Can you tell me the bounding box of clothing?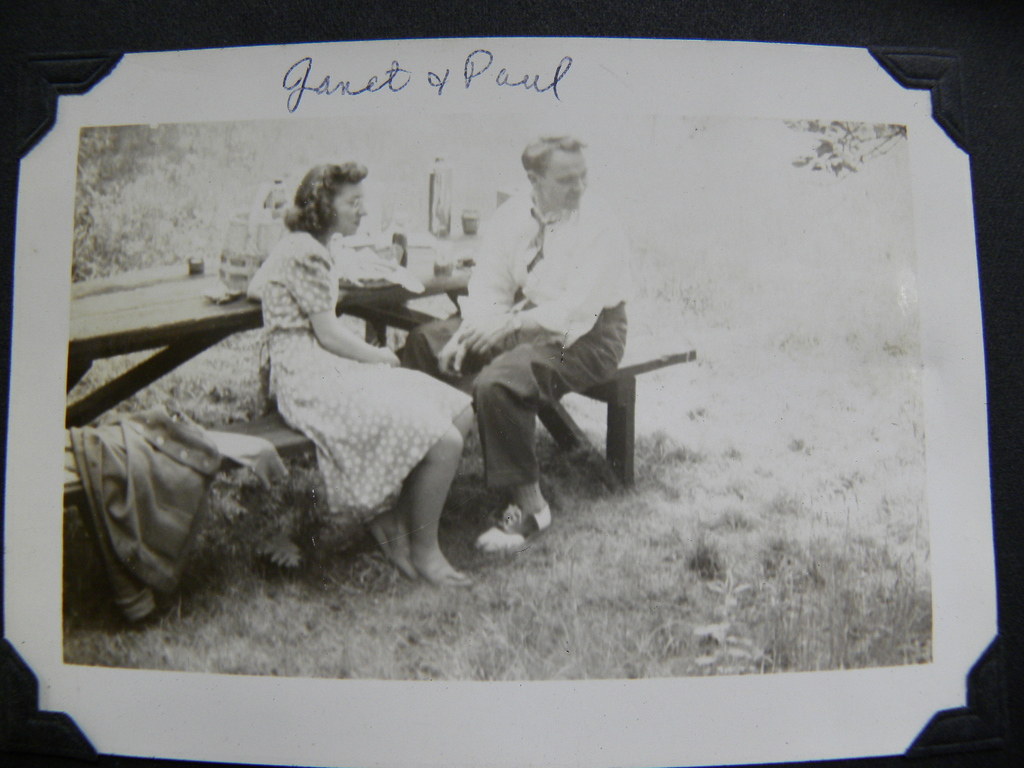
(x1=223, y1=175, x2=429, y2=513).
